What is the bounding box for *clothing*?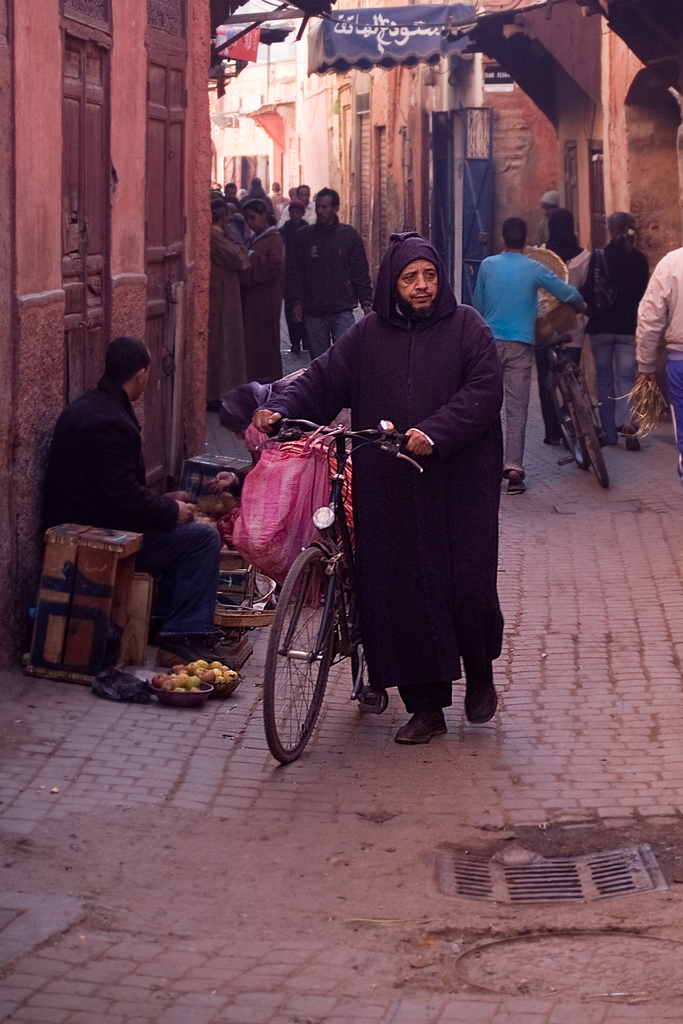
select_region(239, 182, 272, 216).
